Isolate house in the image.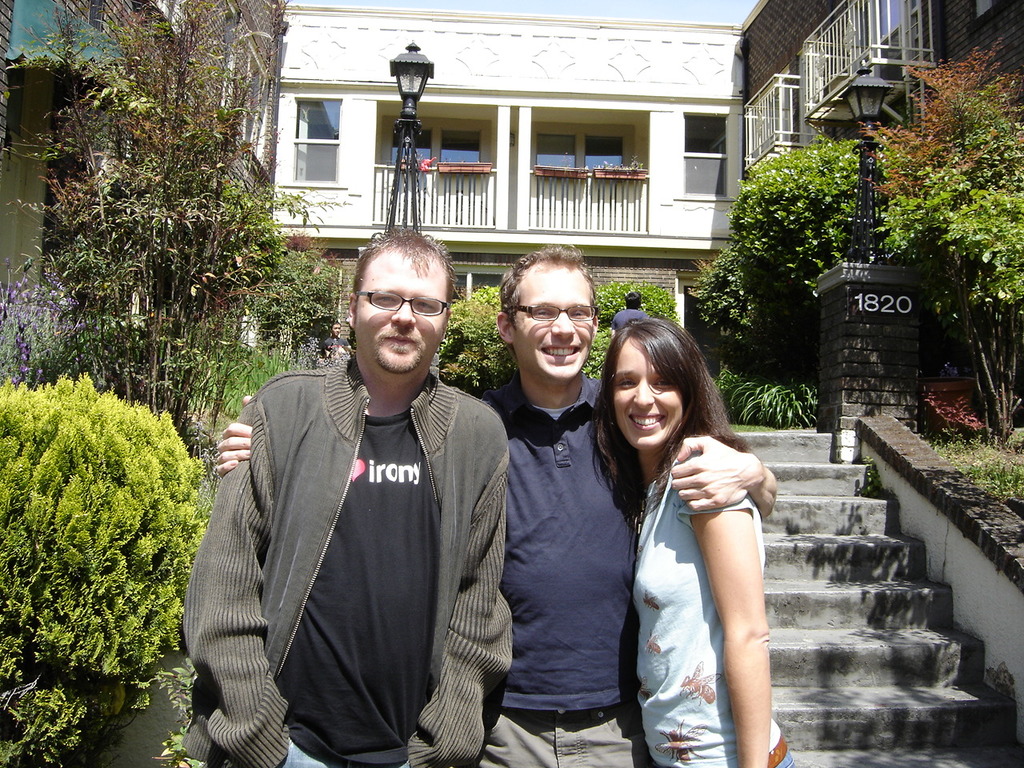
Isolated region: bbox=[734, 0, 1021, 462].
